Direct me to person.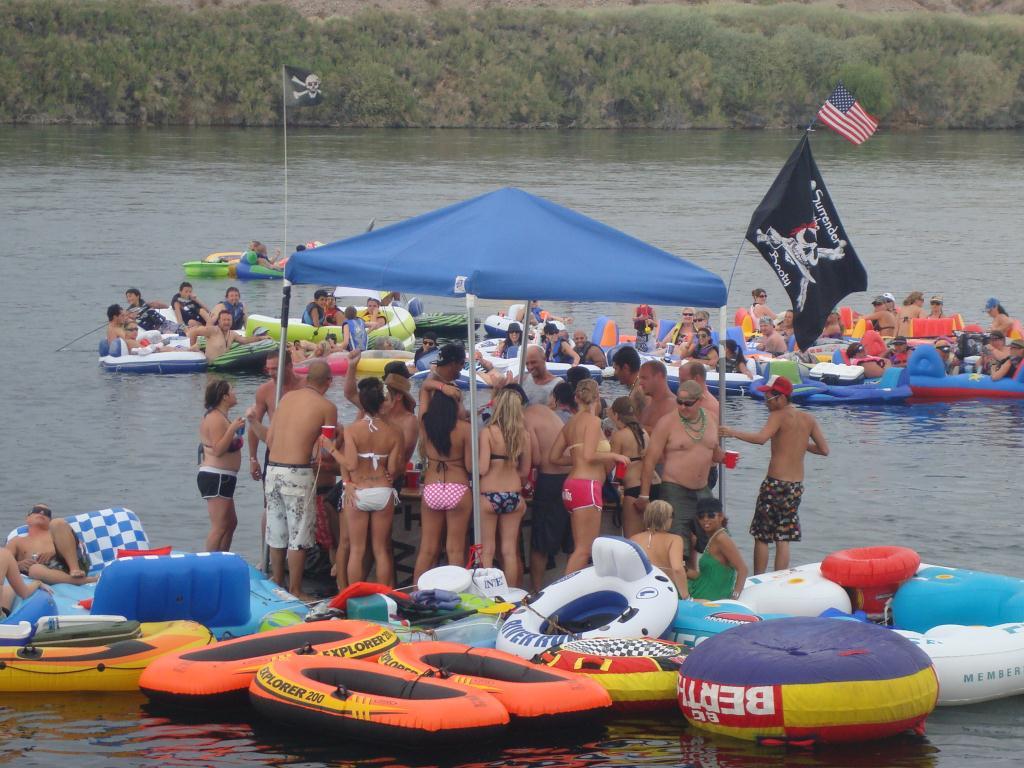
Direction: 689 493 752 597.
